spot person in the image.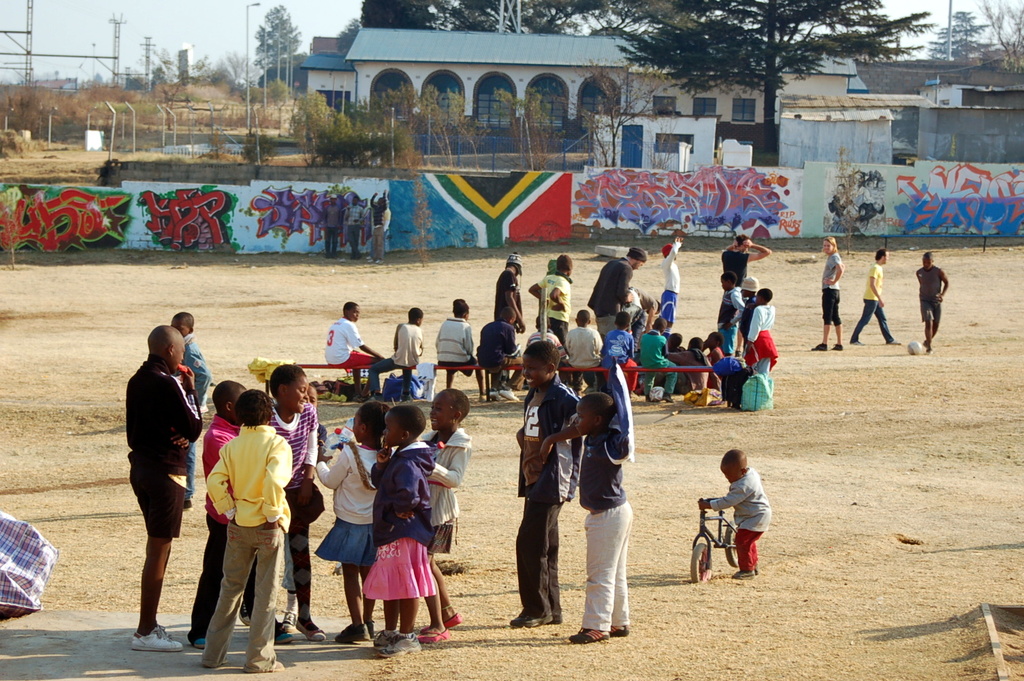
person found at bbox=[206, 390, 290, 674].
